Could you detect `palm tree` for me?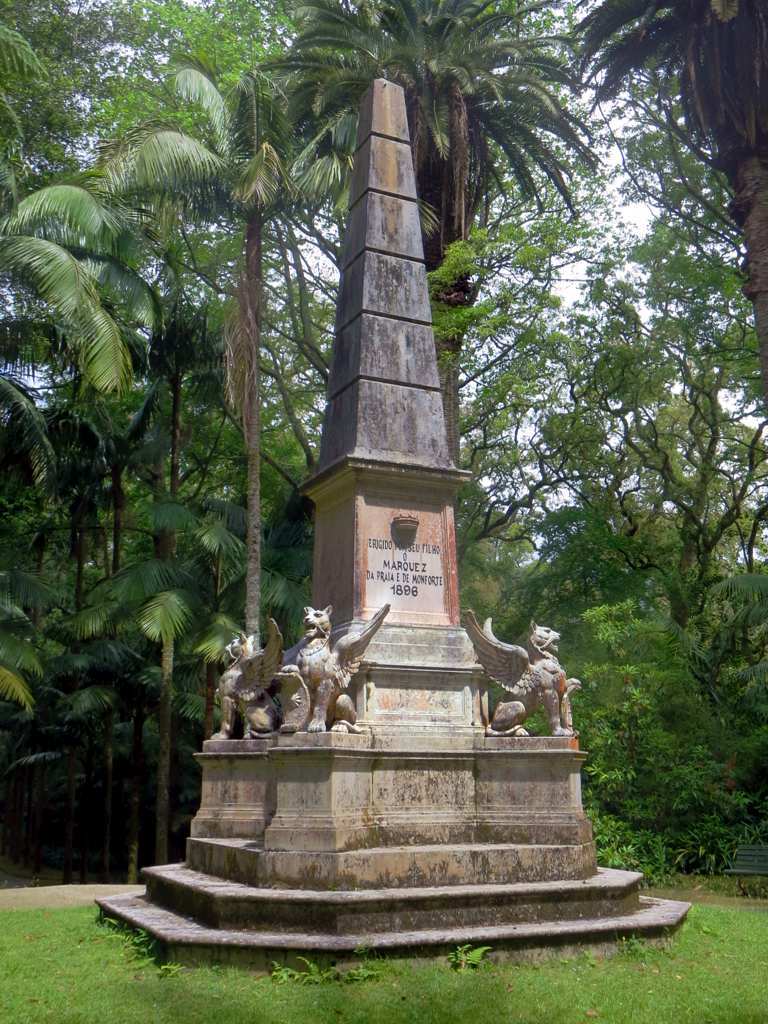
Detection result: <region>247, 0, 589, 472</region>.
